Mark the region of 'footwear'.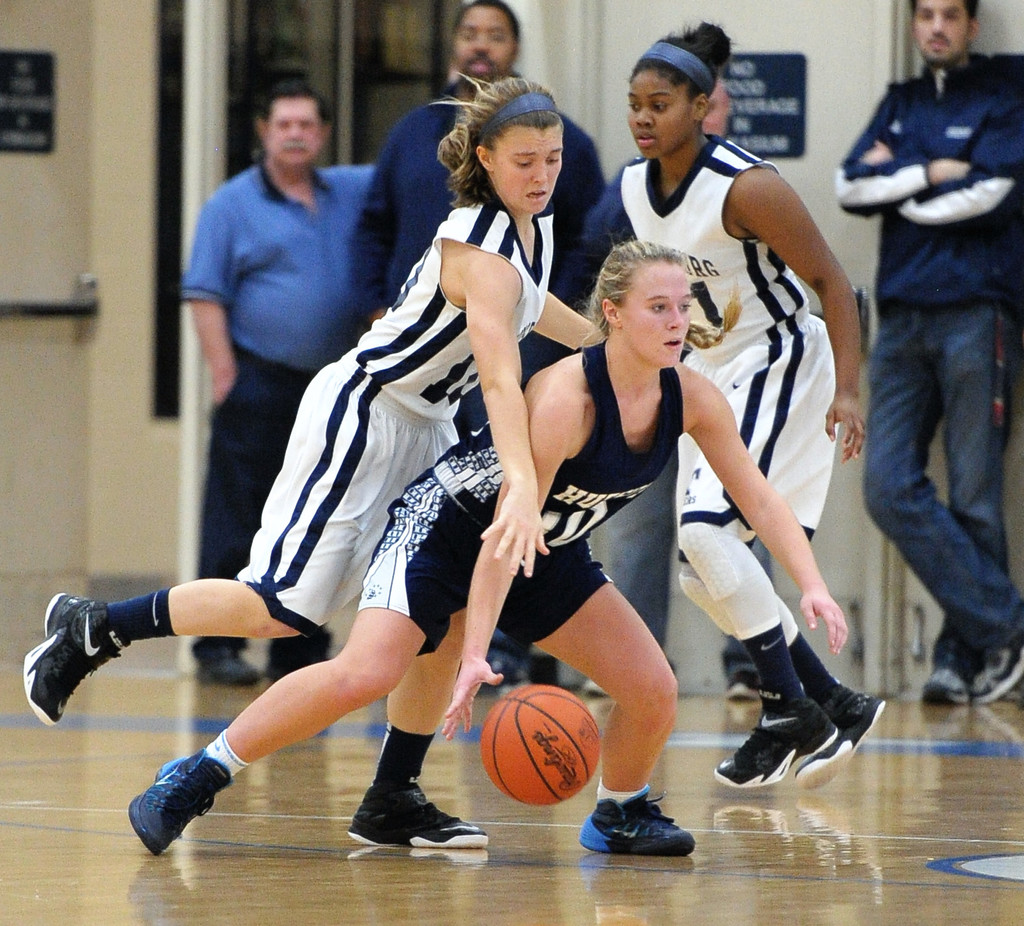
Region: x1=190 y1=649 x2=262 y2=686.
